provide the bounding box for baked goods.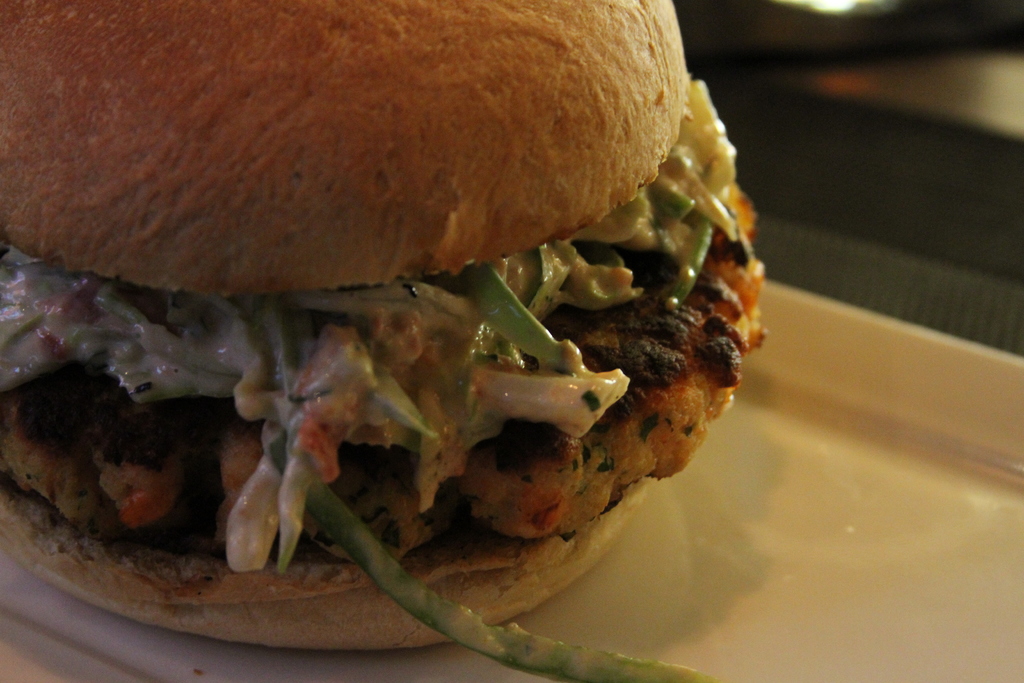
(0, 0, 771, 655).
